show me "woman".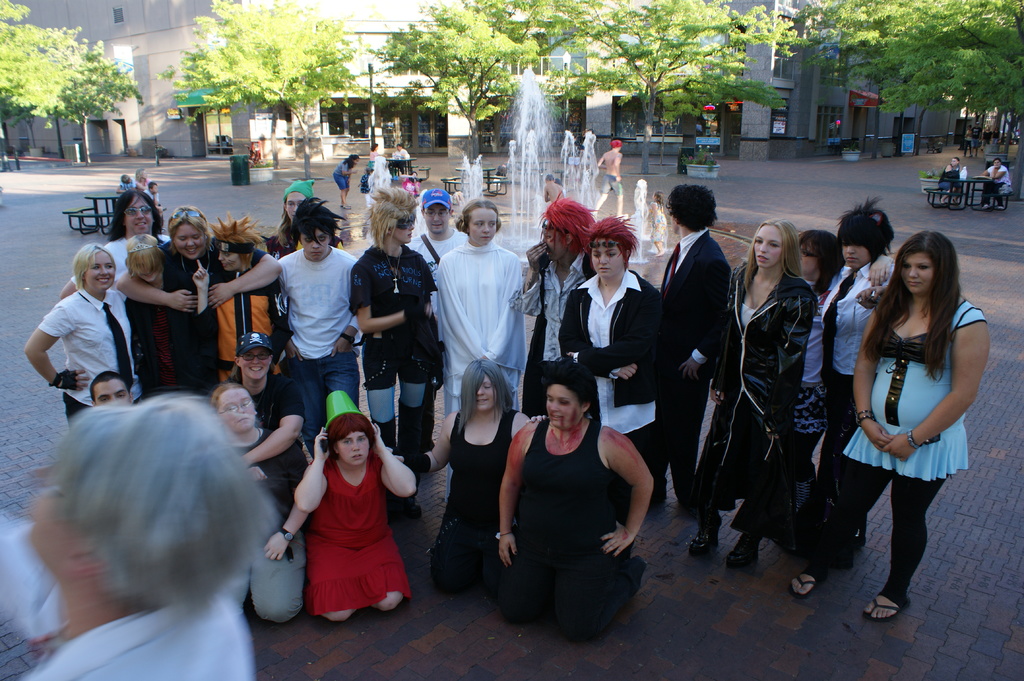
"woman" is here: (left=390, top=353, right=551, bottom=593).
